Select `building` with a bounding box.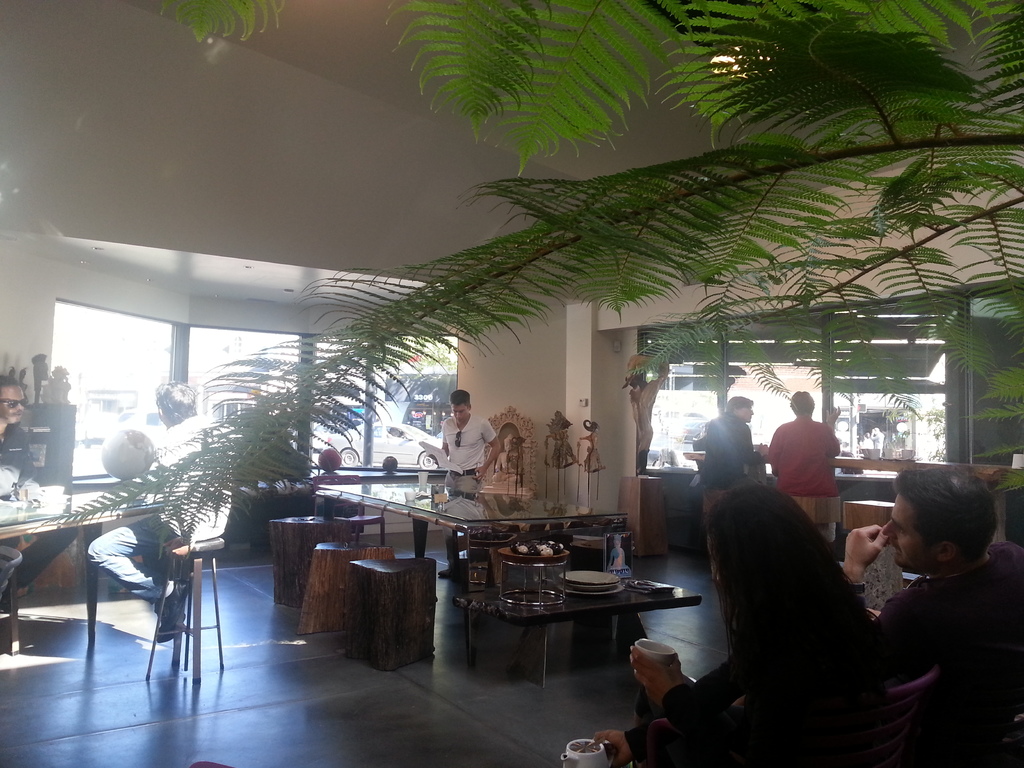
rect(0, 0, 1023, 767).
